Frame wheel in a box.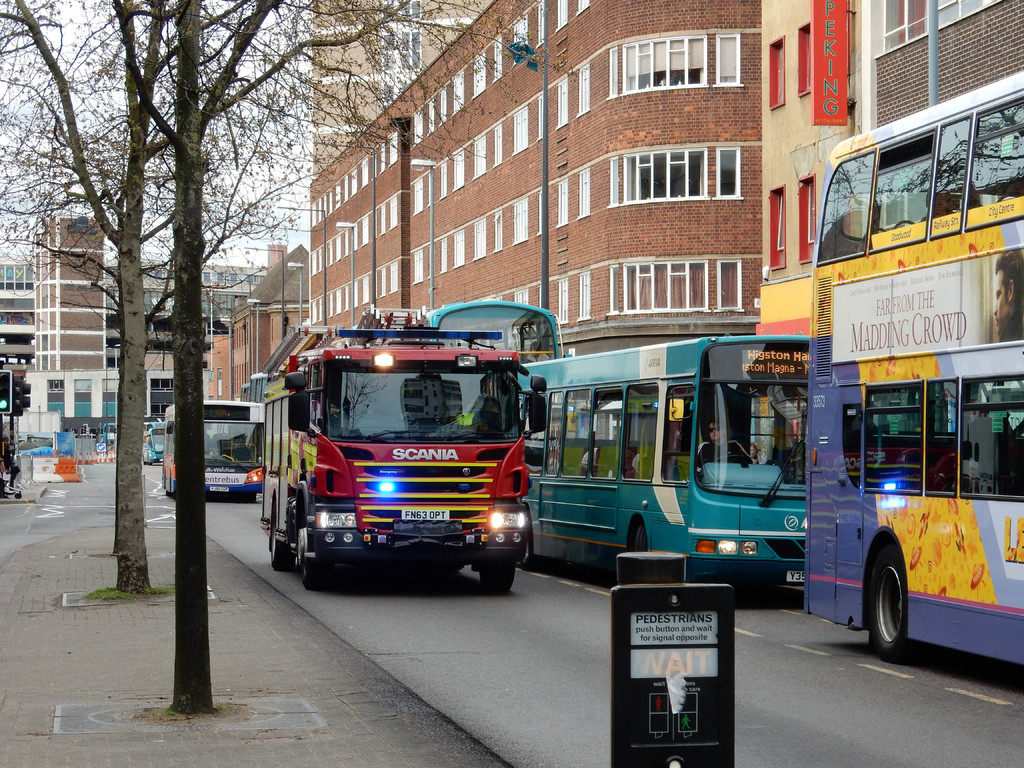
<box>479,559,515,591</box>.
